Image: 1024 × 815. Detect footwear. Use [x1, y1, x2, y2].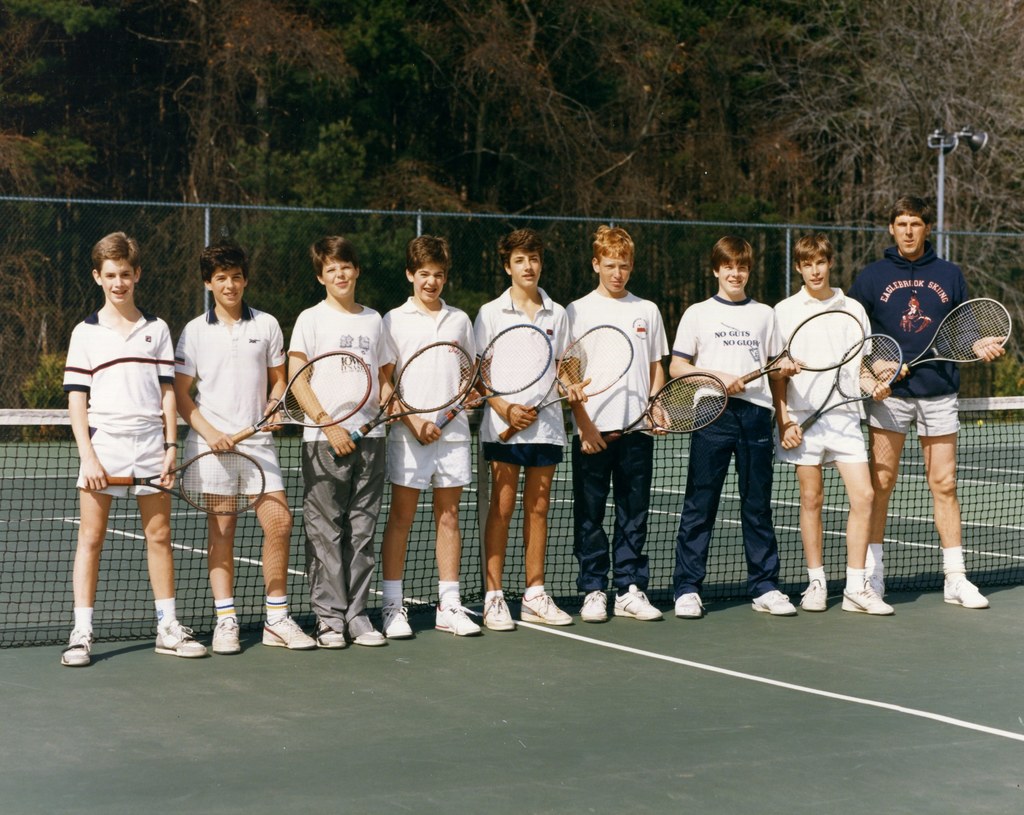
[801, 579, 828, 612].
